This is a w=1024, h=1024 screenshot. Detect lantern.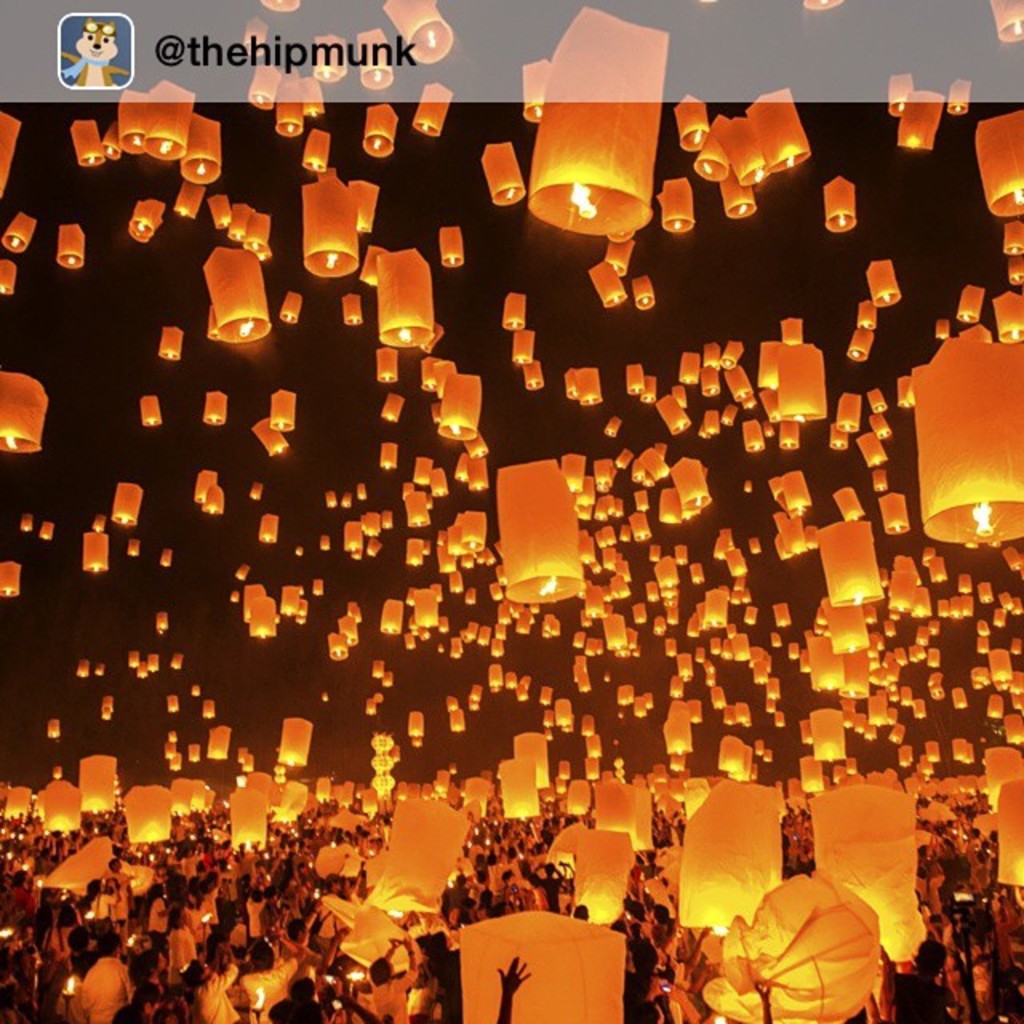
502/296/522/325.
